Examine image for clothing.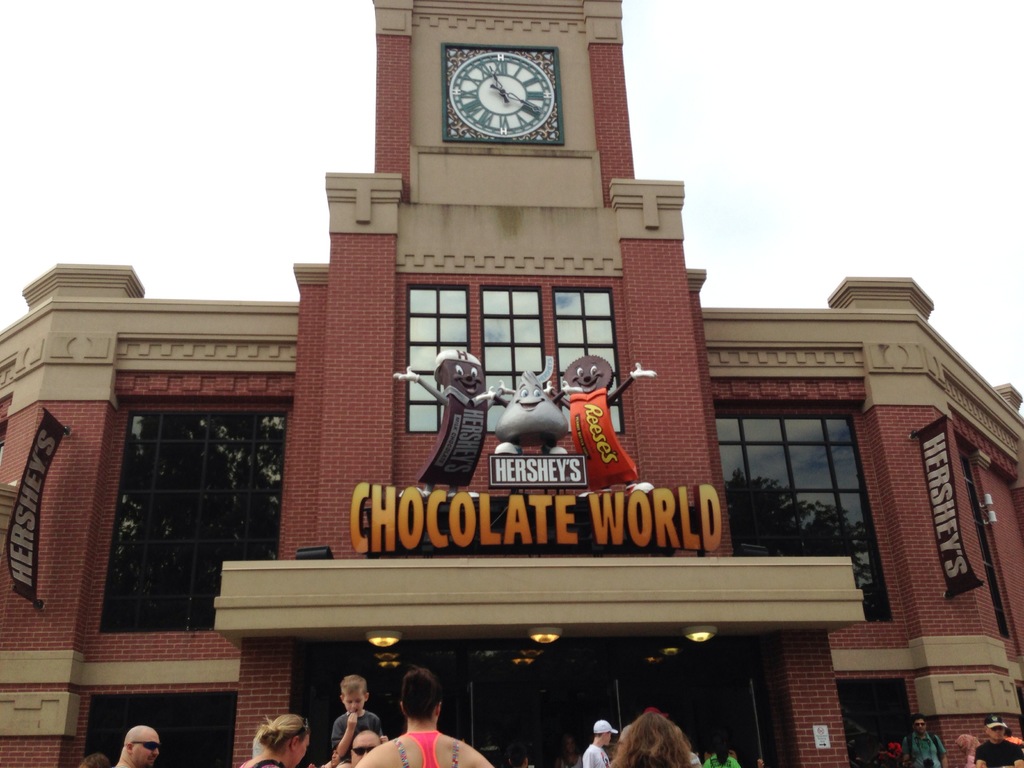
Examination result: <box>399,725,444,767</box>.
